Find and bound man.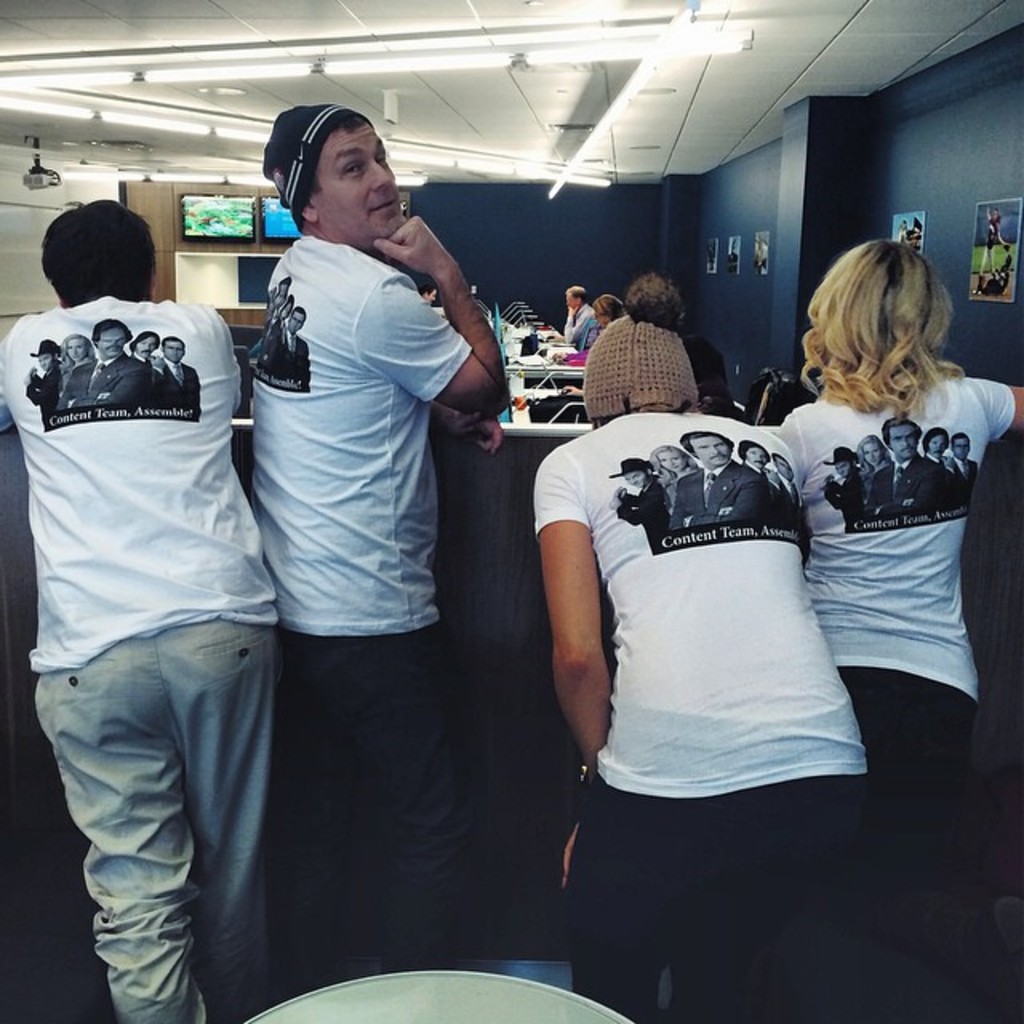
Bound: 248:107:509:989.
